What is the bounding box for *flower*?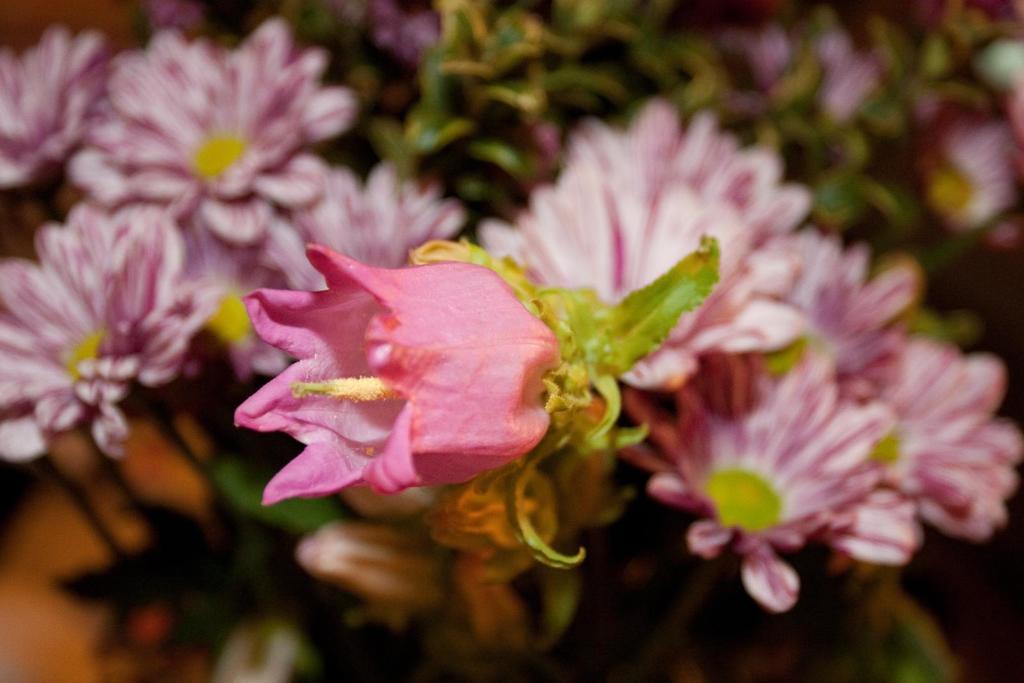
l=865, t=336, r=1021, b=537.
